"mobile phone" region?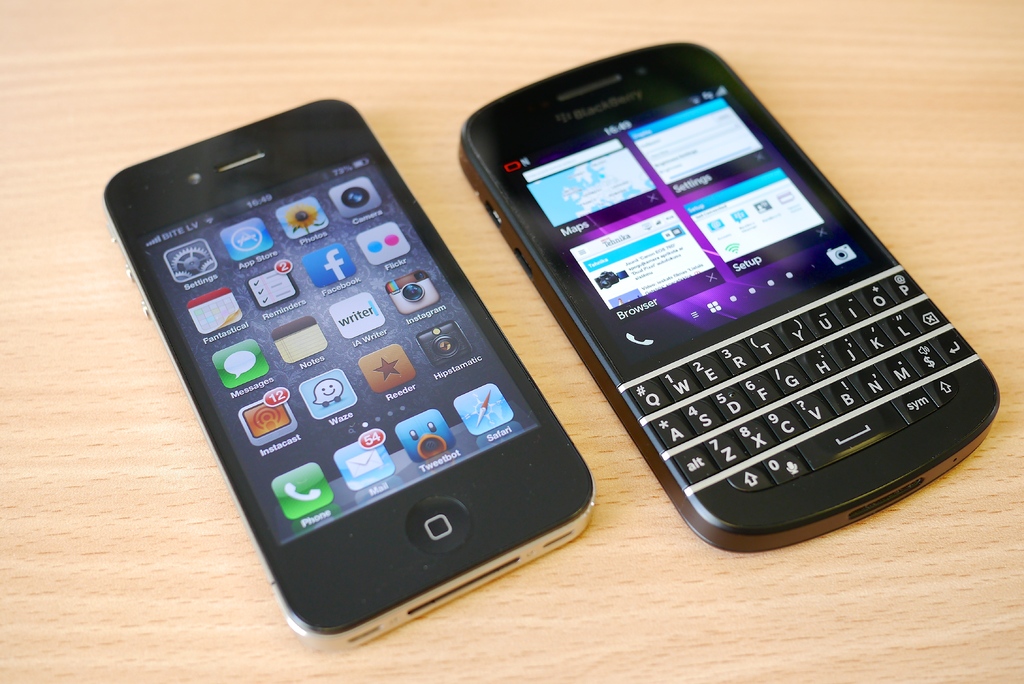
bbox(456, 41, 1000, 551)
